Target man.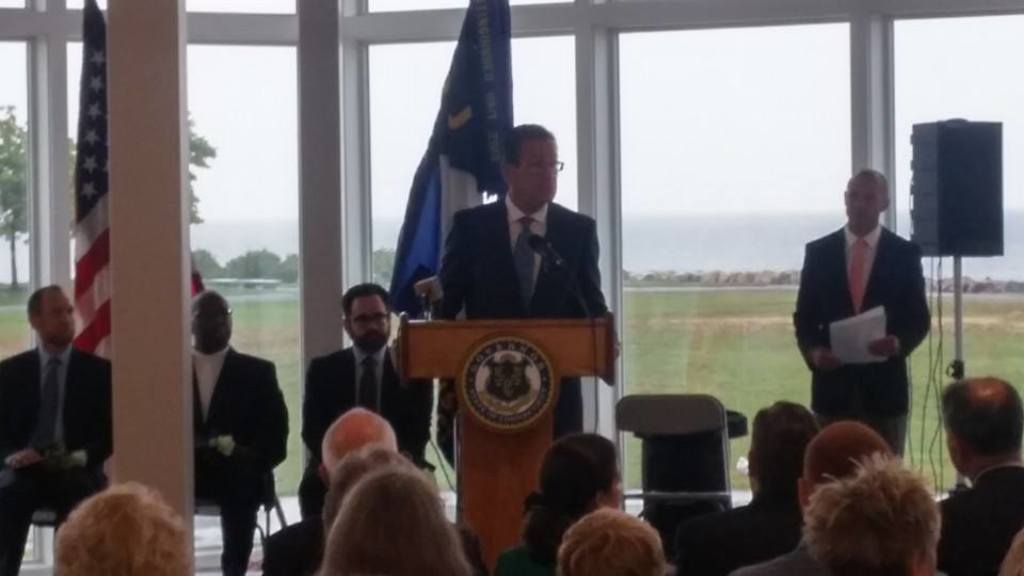
Target region: pyautogui.locateOnScreen(268, 403, 403, 575).
